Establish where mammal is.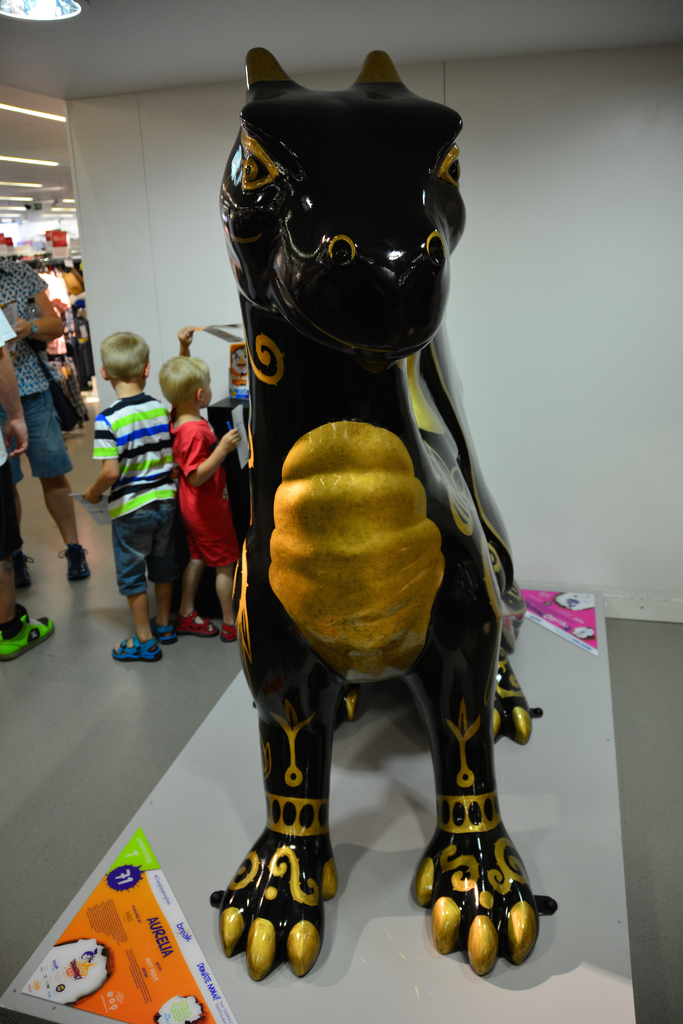
Established at locate(0, 316, 54, 669).
